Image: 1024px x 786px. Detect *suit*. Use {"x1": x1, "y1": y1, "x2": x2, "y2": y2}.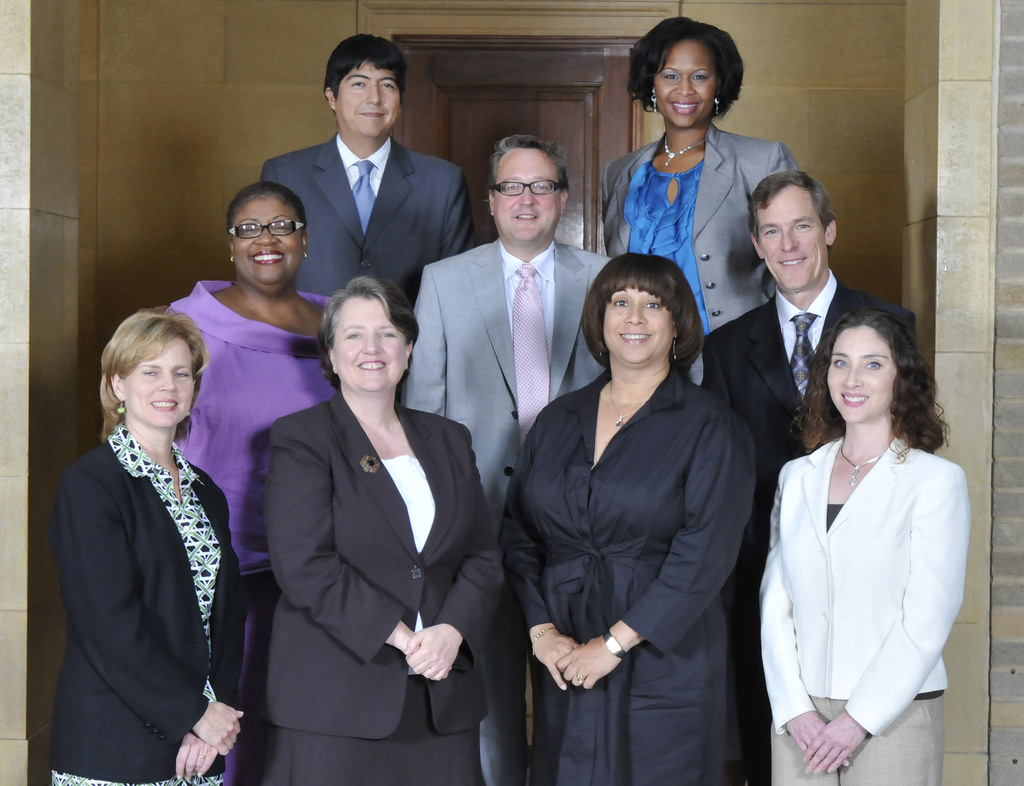
{"x1": 262, "y1": 133, "x2": 478, "y2": 309}.
